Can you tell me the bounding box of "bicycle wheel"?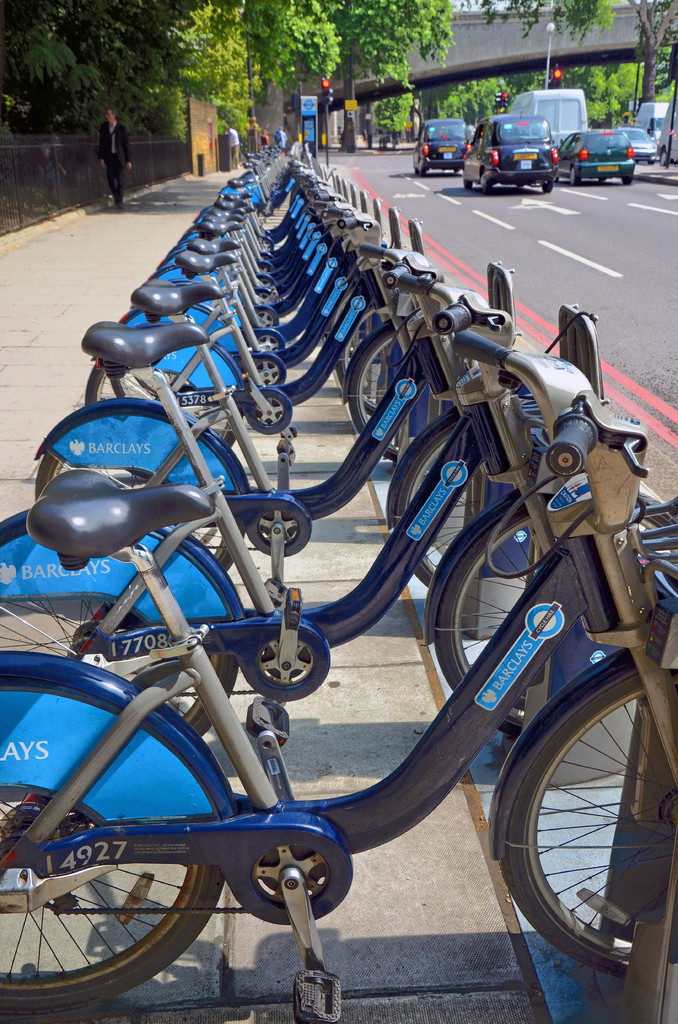
locate(501, 662, 677, 982).
